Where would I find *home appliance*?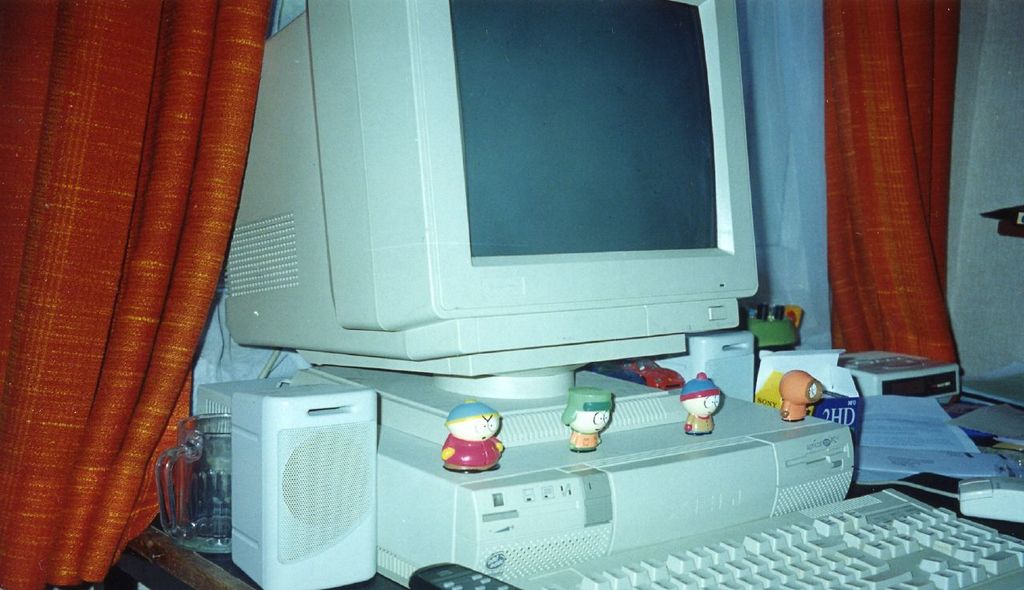
At 653 330 757 402.
